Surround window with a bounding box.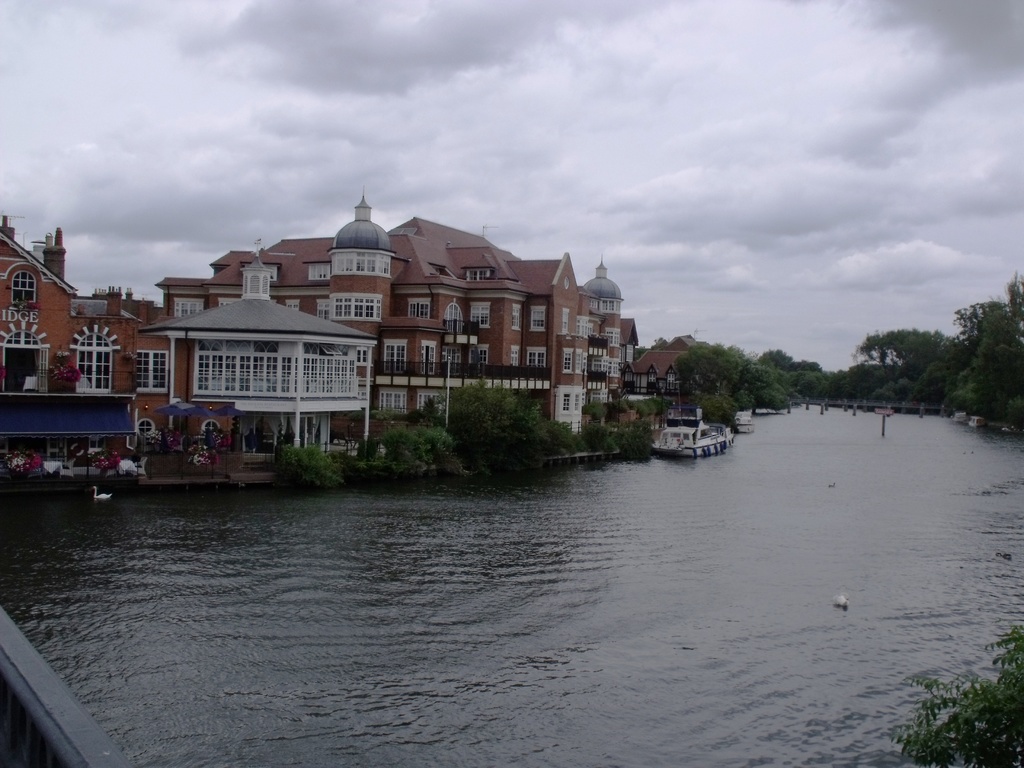
left=668, top=364, right=678, bottom=393.
